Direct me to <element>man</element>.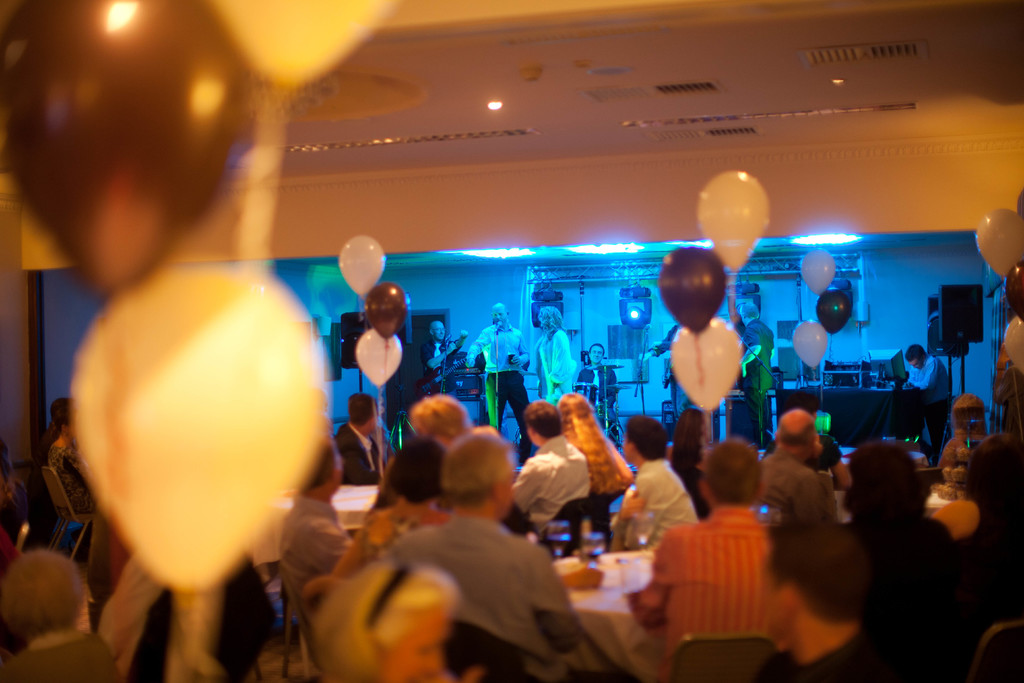
Direction: bbox=[740, 302, 775, 448].
